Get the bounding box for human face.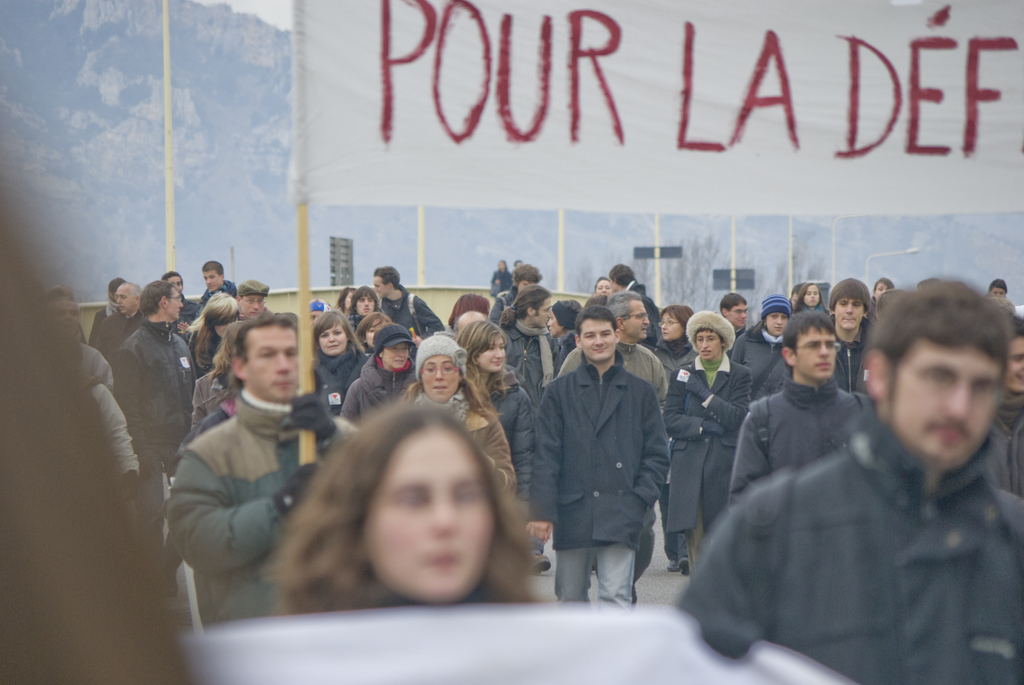
(x1=479, y1=338, x2=506, y2=370).
